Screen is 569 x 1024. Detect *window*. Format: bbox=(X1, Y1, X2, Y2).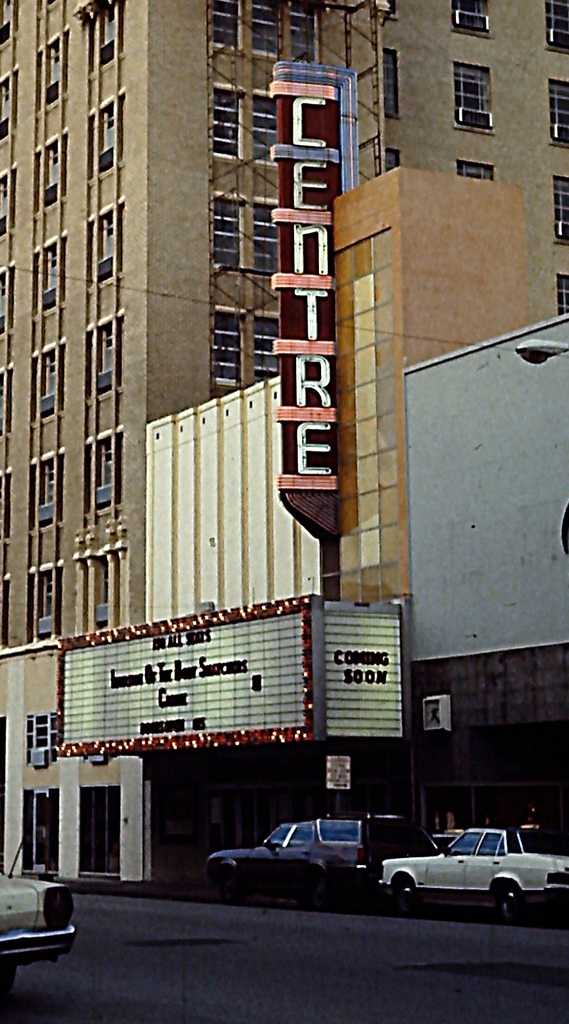
bbox=(0, 264, 9, 343).
